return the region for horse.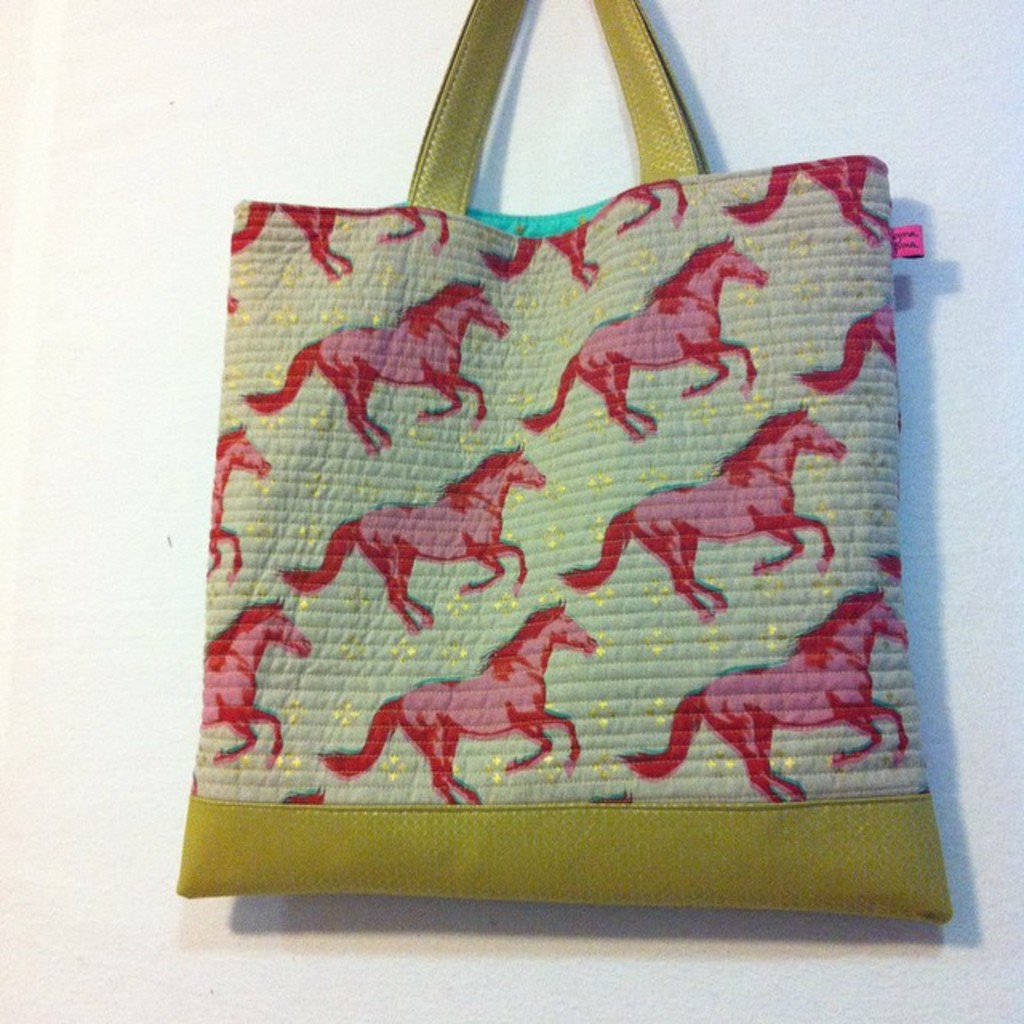
bbox=[192, 598, 317, 802].
